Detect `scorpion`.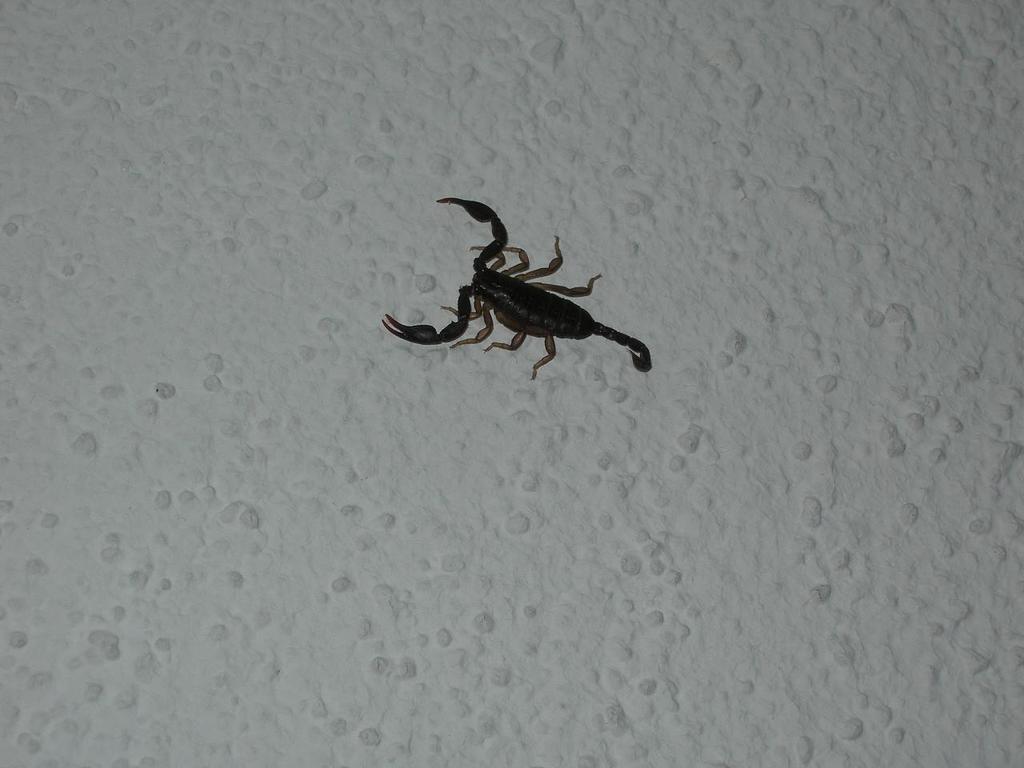
Detected at l=382, t=198, r=654, b=376.
